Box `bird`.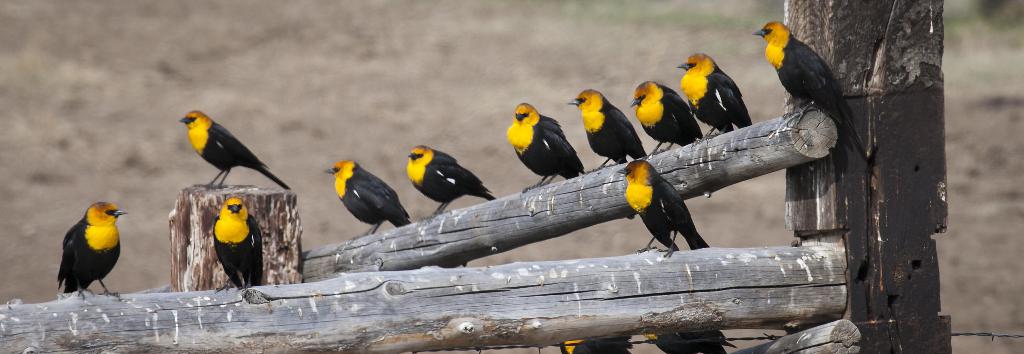
box=[632, 77, 705, 156].
